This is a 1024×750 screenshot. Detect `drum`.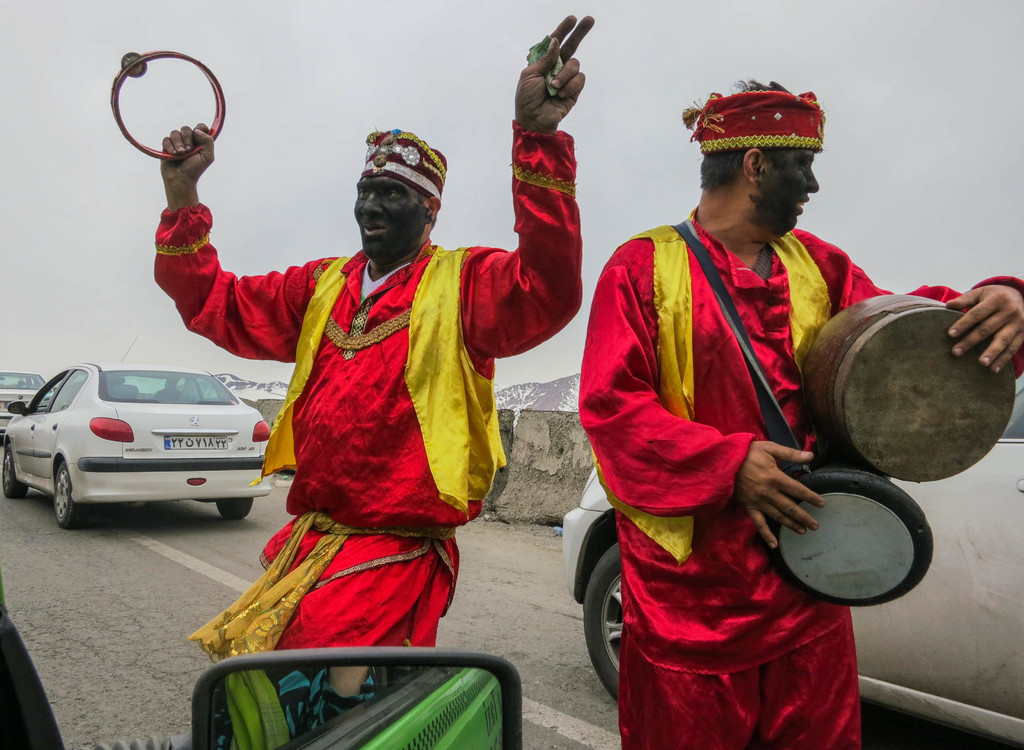
(left=730, top=436, right=946, bottom=593).
